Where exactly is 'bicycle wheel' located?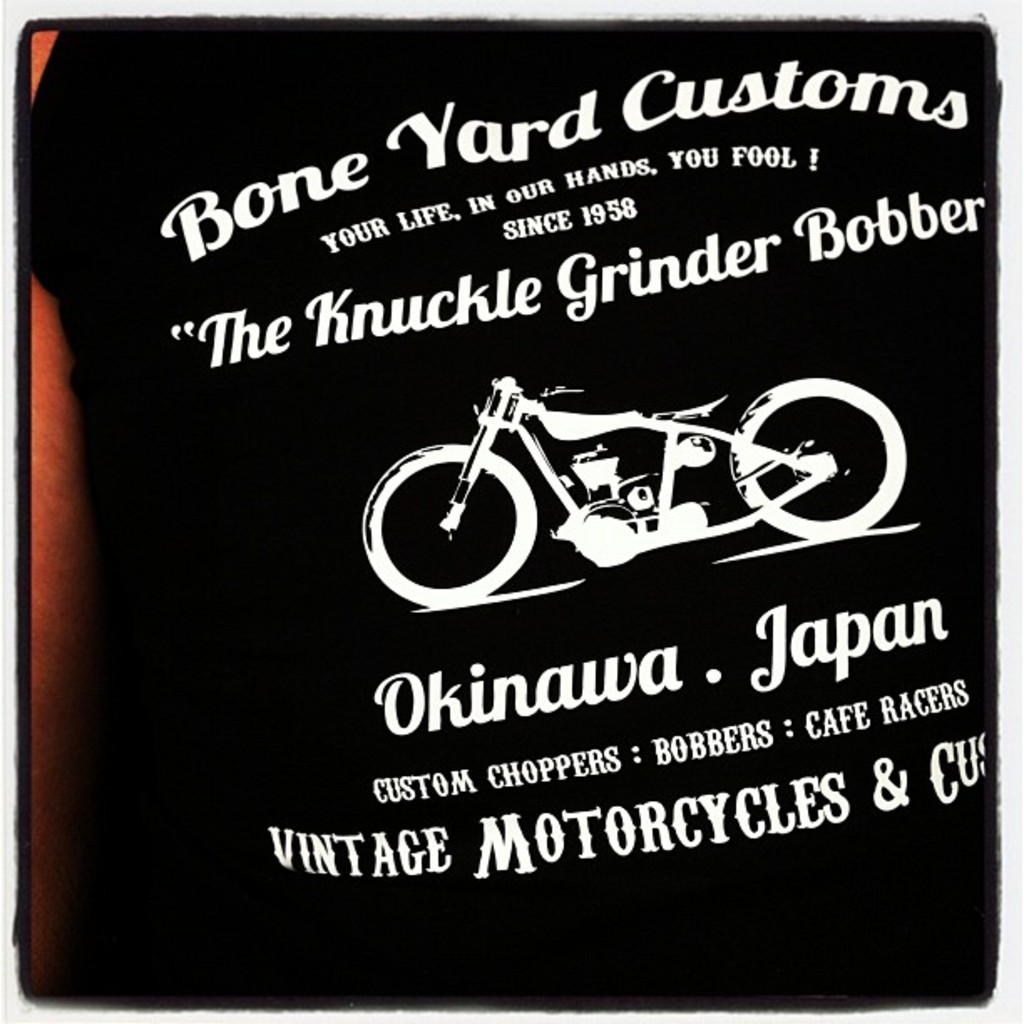
Its bounding box is 376:422:561:596.
